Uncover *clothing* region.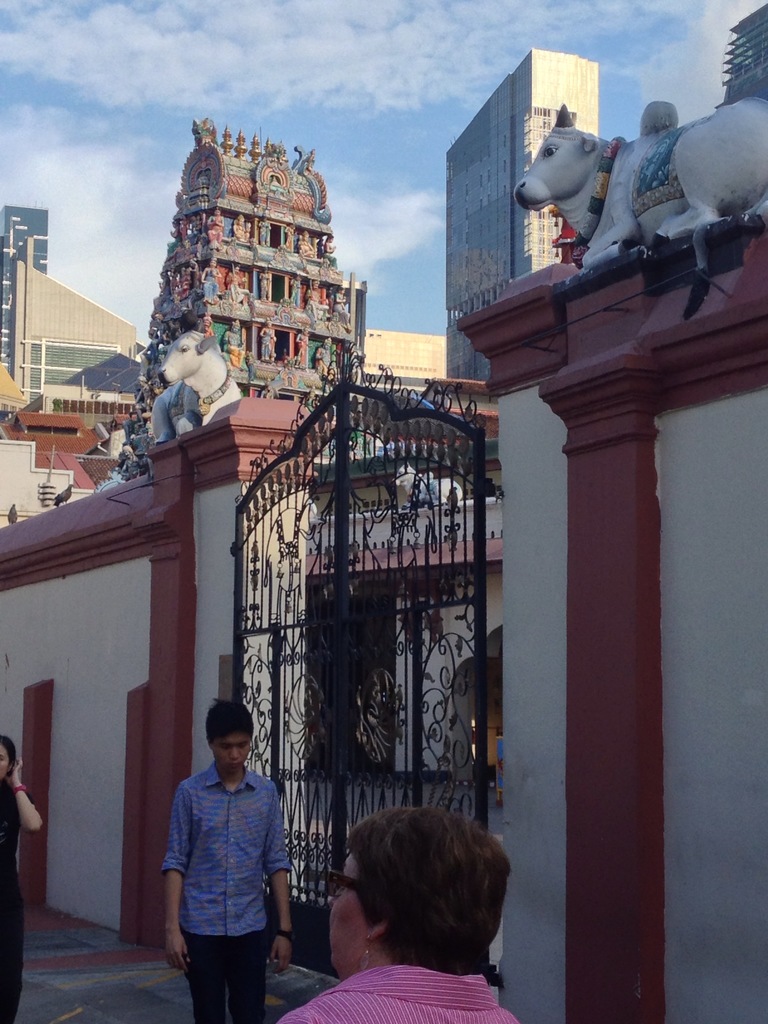
Uncovered: rect(164, 767, 293, 1023).
